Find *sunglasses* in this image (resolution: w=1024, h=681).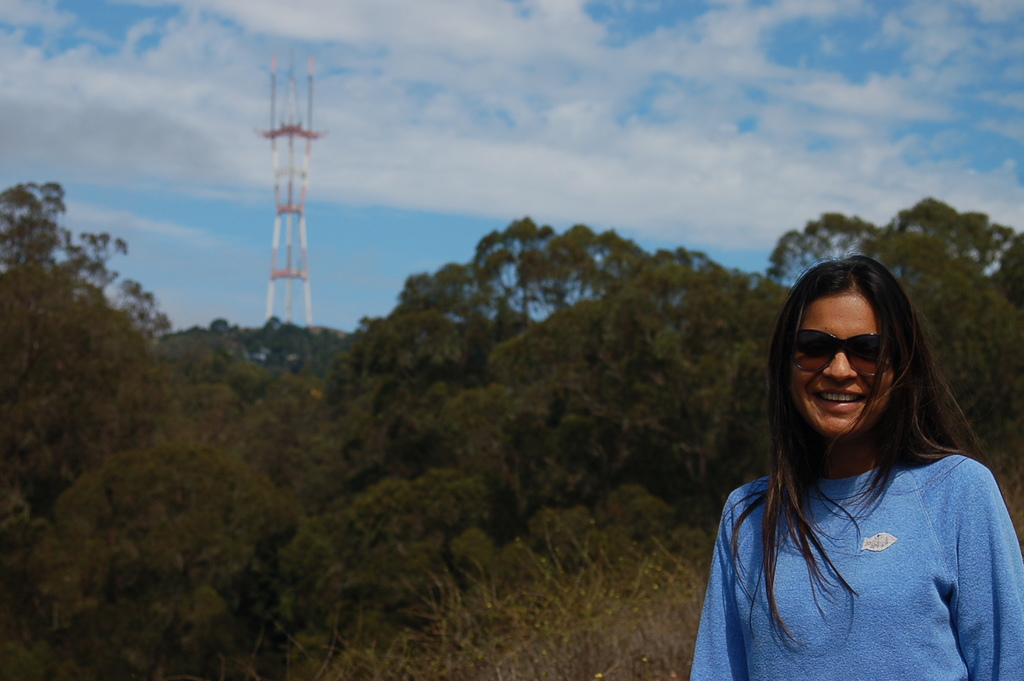
x1=799 y1=319 x2=918 y2=394.
